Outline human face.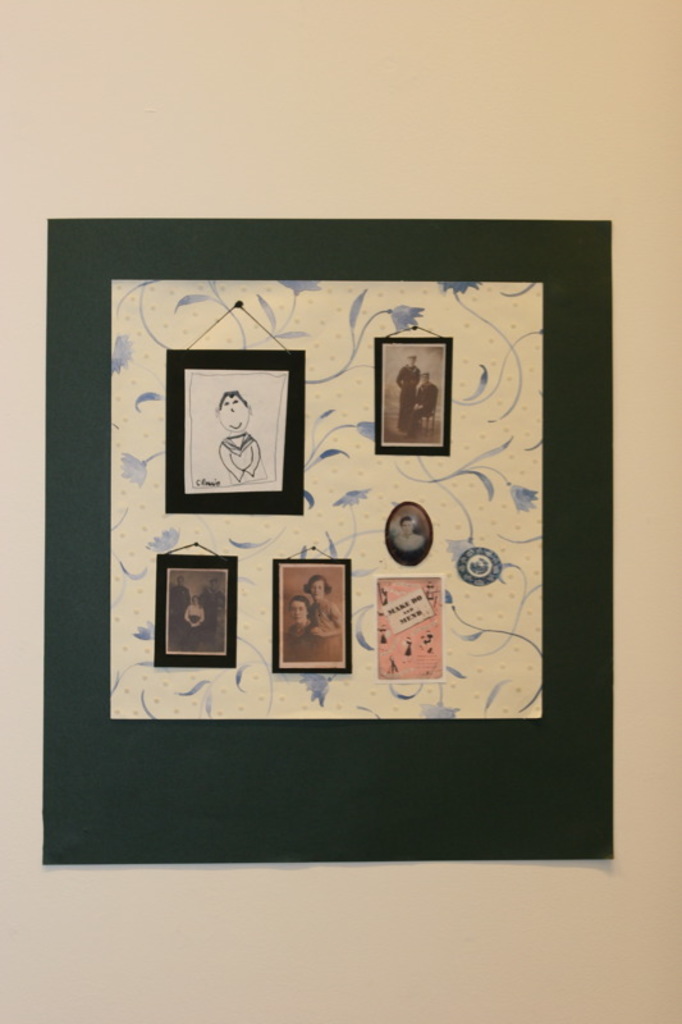
Outline: [x1=290, y1=594, x2=308, y2=627].
